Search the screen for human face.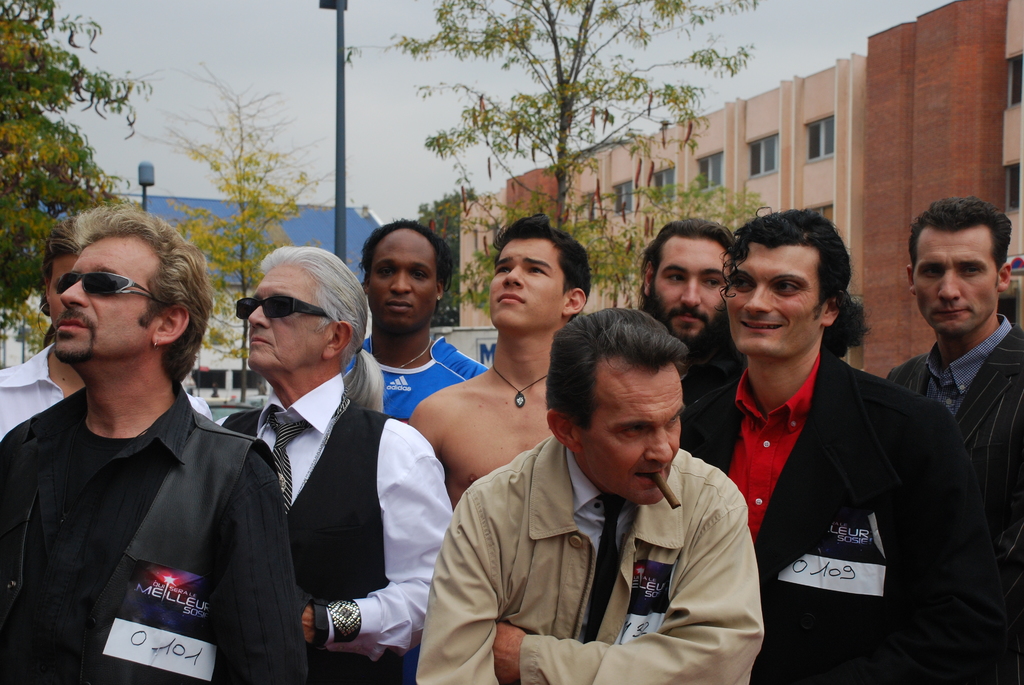
Found at Rect(649, 233, 733, 346).
